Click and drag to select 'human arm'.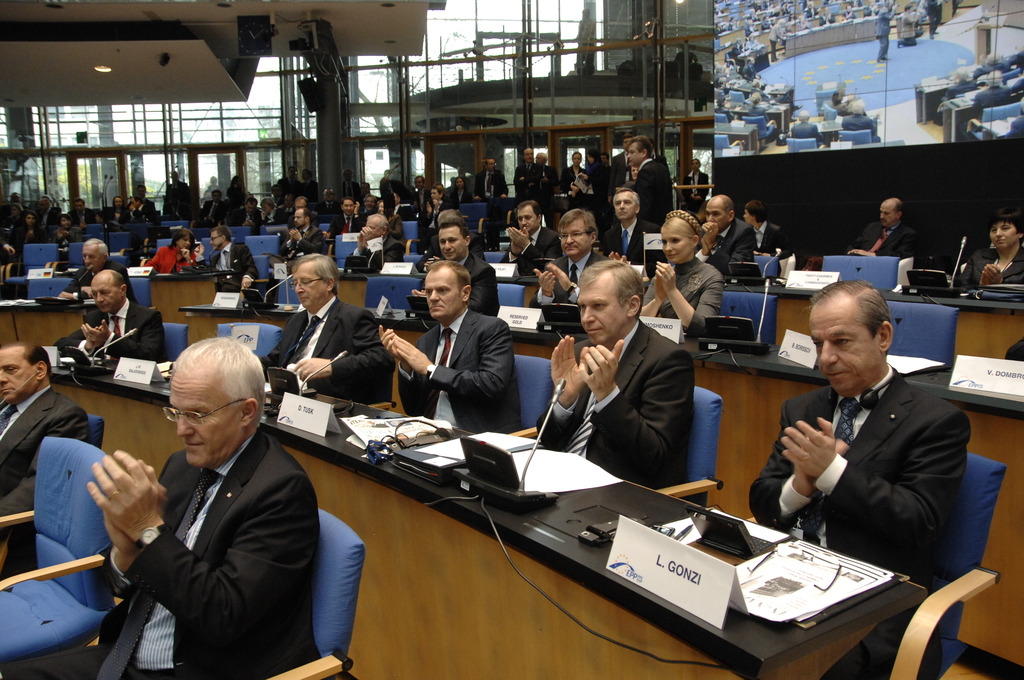
Selection: l=89, t=457, r=164, b=598.
